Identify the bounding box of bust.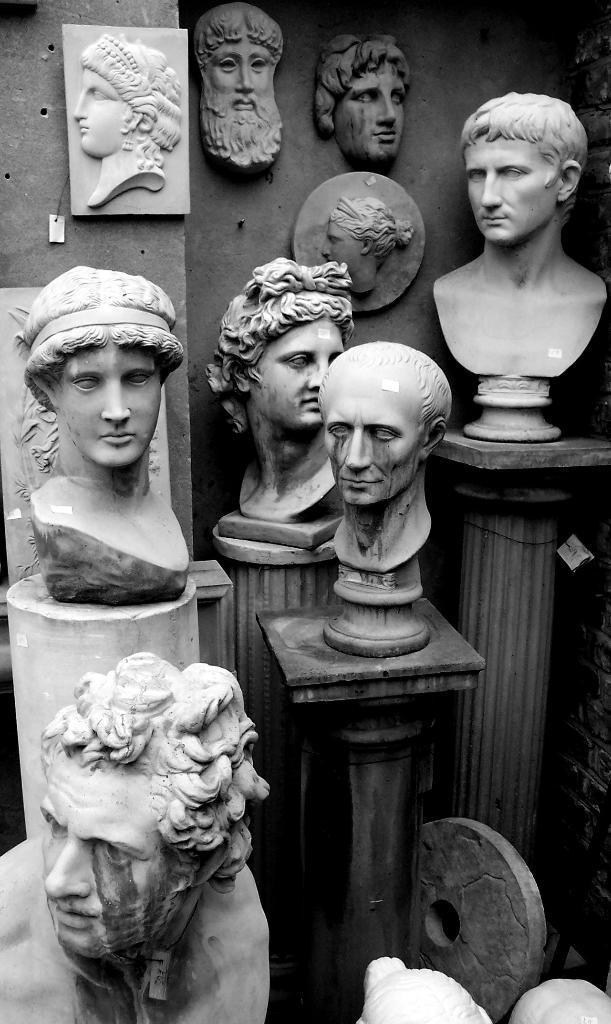
BBox(190, 4, 284, 173).
